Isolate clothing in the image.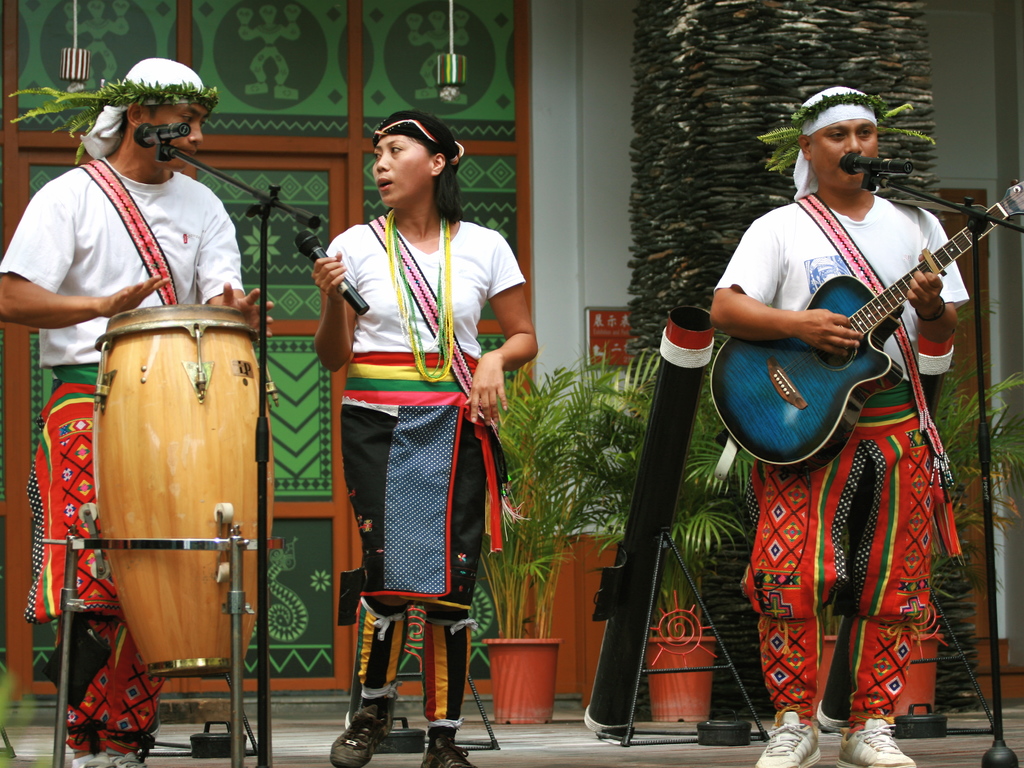
Isolated region: [x1=312, y1=216, x2=529, y2=735].
